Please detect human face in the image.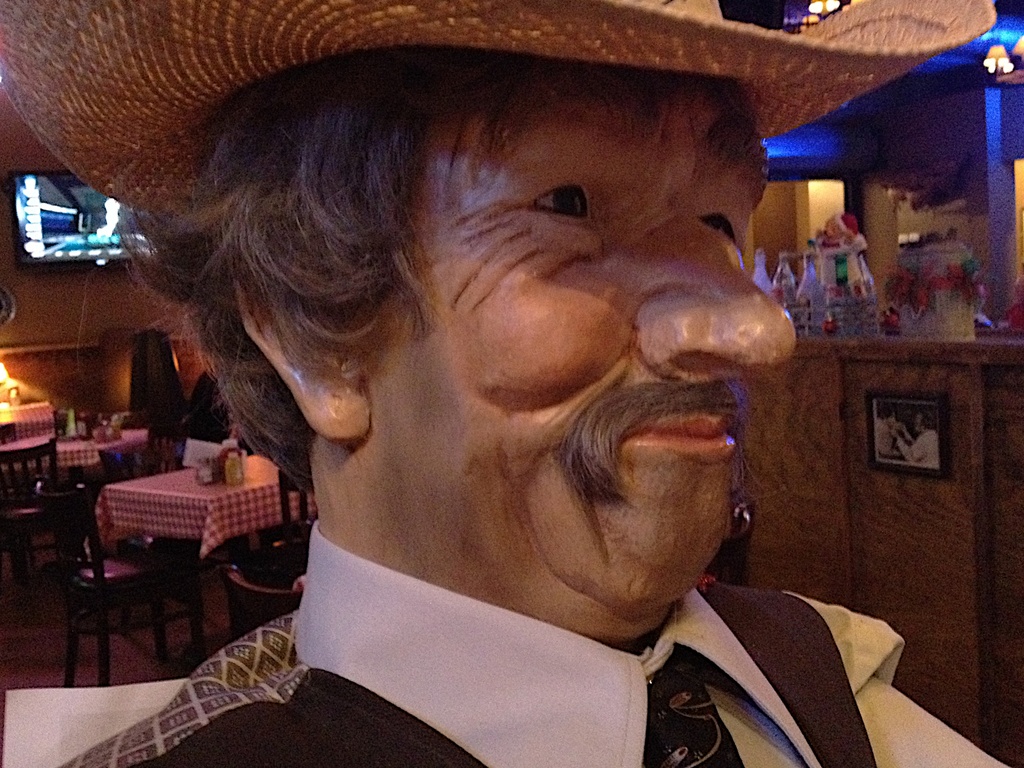
(387,77,799,618).
